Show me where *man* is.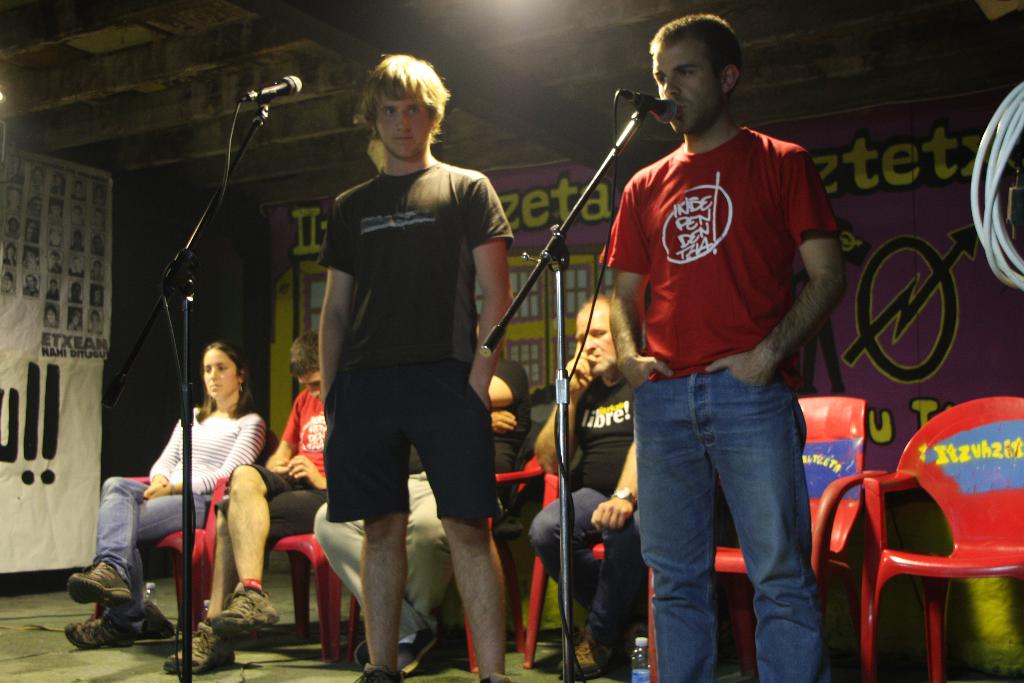
*man* is at pyautogui.locateOnScreen(605, 14, 851, 682).
